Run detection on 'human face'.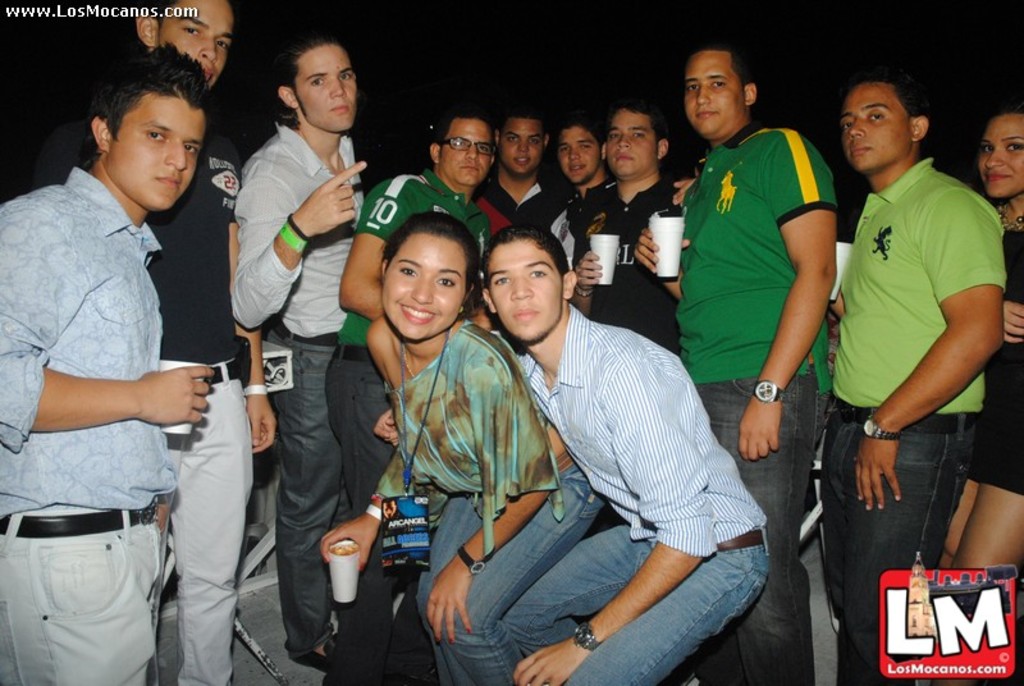
Result: {"x1": 979, "y1": 115, "x2": 1023, "y2": 198}.
